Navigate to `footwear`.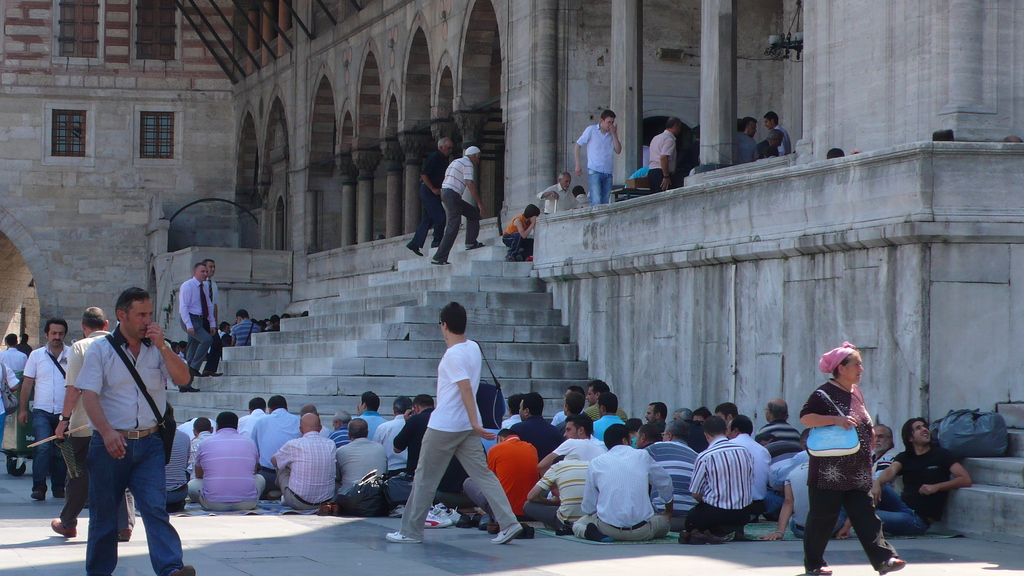
Navigation target: bbox=(334, 502, 339, 517).
